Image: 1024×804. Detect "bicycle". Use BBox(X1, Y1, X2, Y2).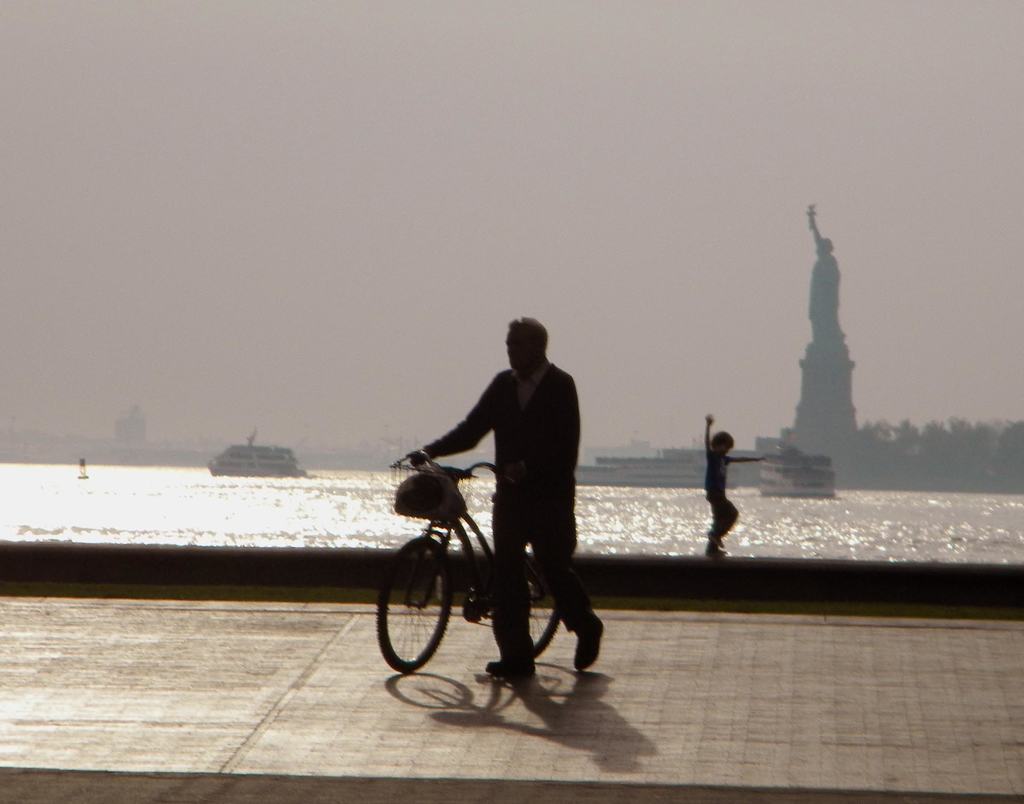
BBox(383, 453, 560, 652).
